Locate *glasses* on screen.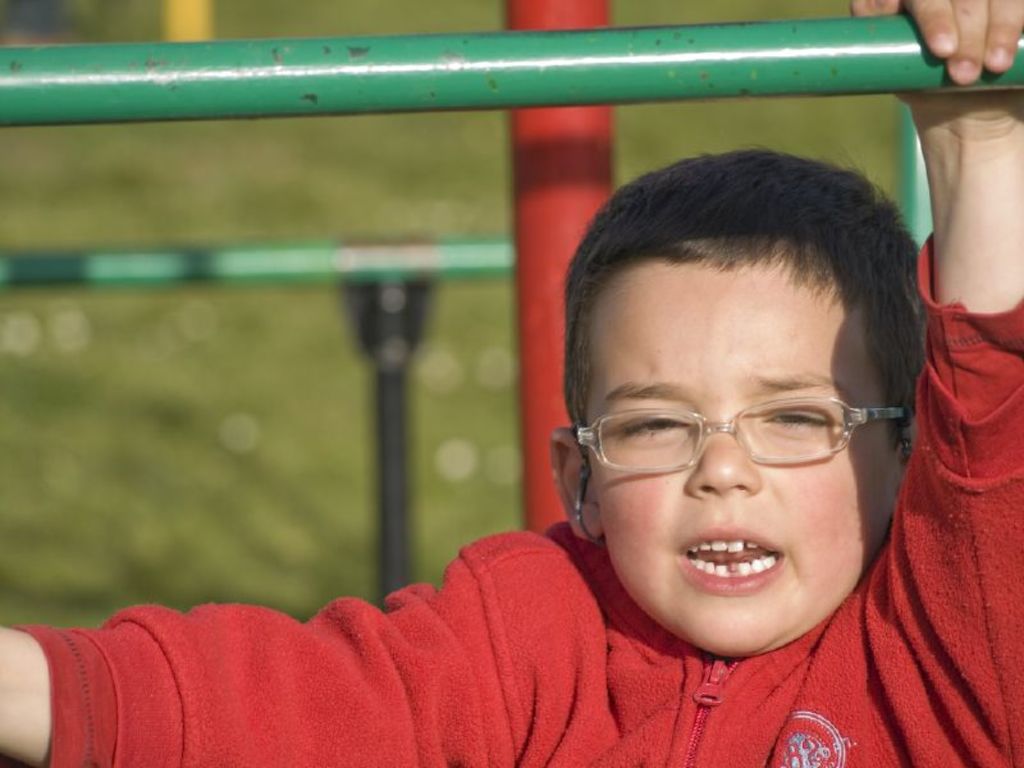
On screen at select_region(568, 392, 914, 471).
